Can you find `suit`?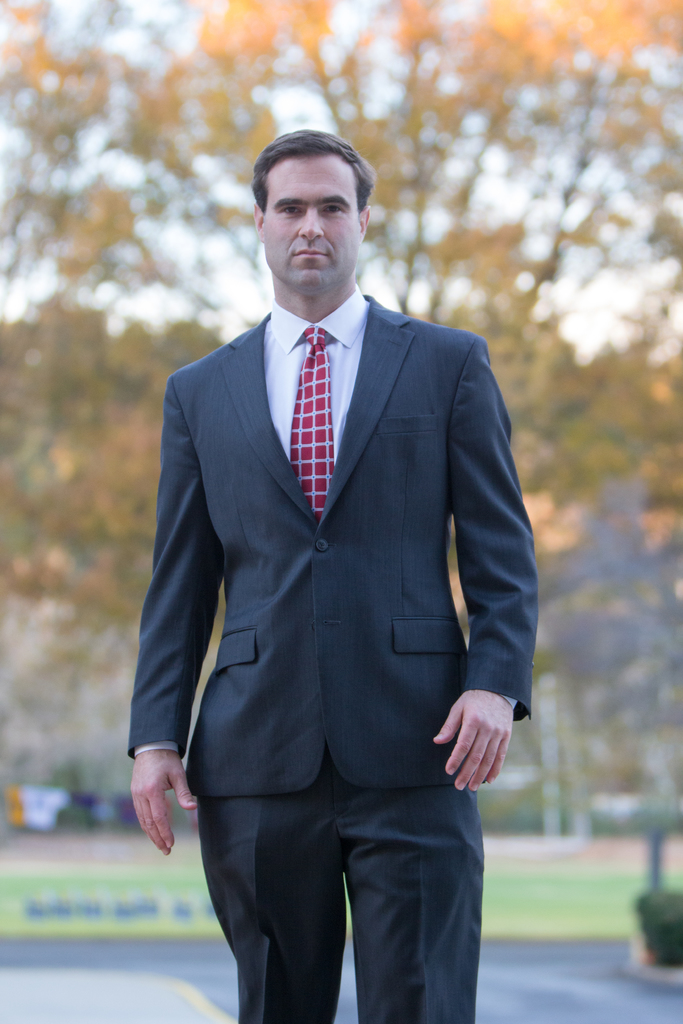
Yes, bounding box: crop(133, 295, 538, 1023).
